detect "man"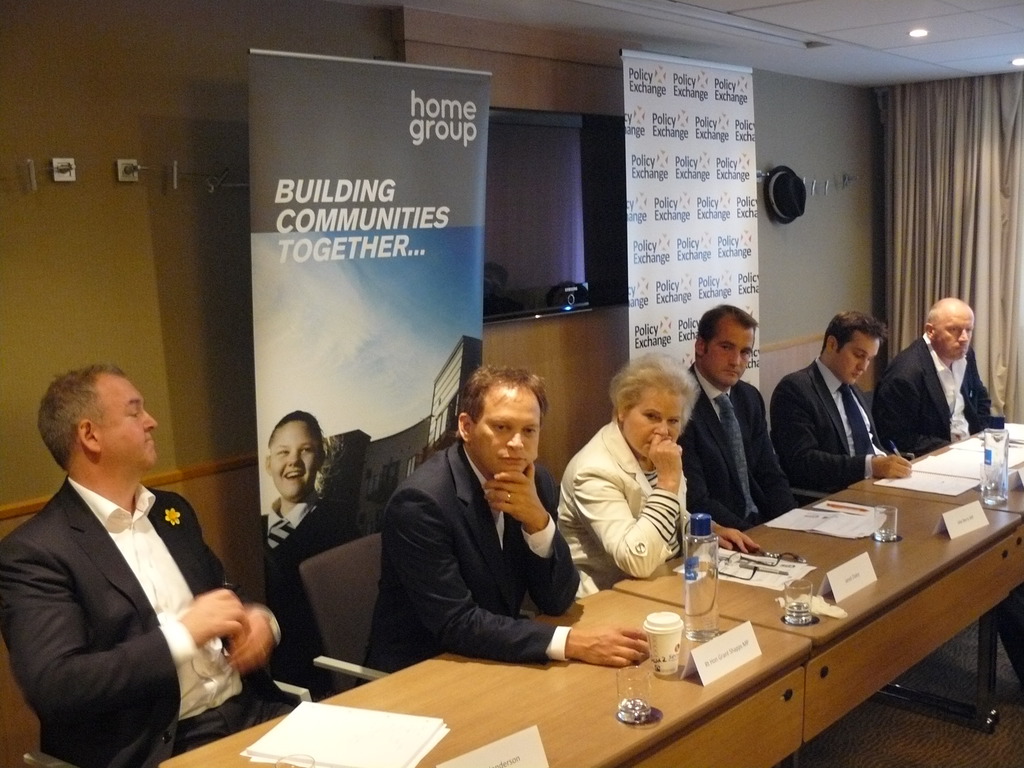
[674, 304, 801, 558]
